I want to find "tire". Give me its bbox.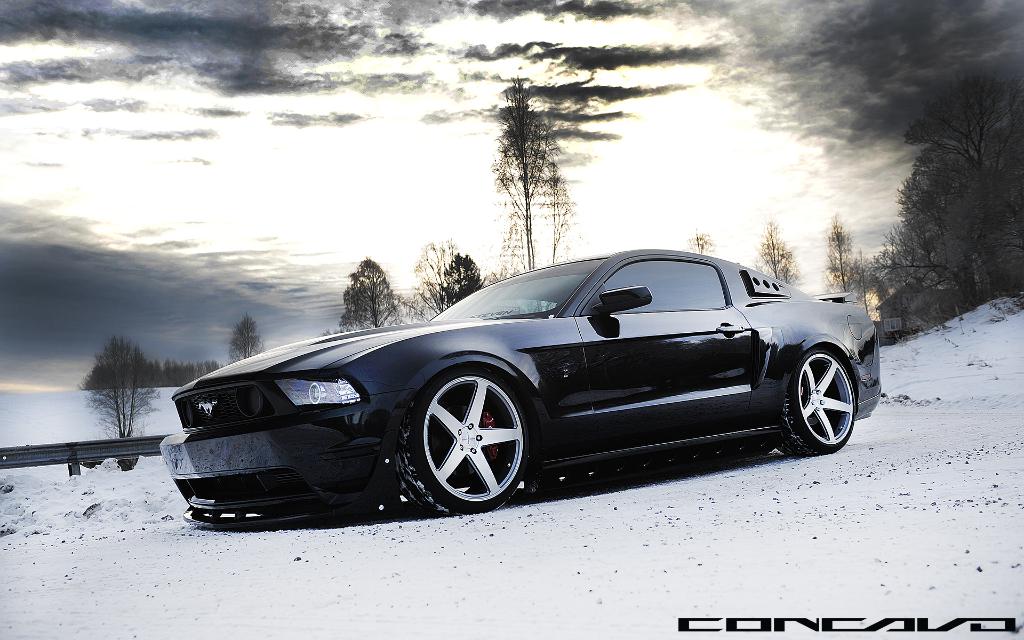
rect(781, 344, 861, 456).
